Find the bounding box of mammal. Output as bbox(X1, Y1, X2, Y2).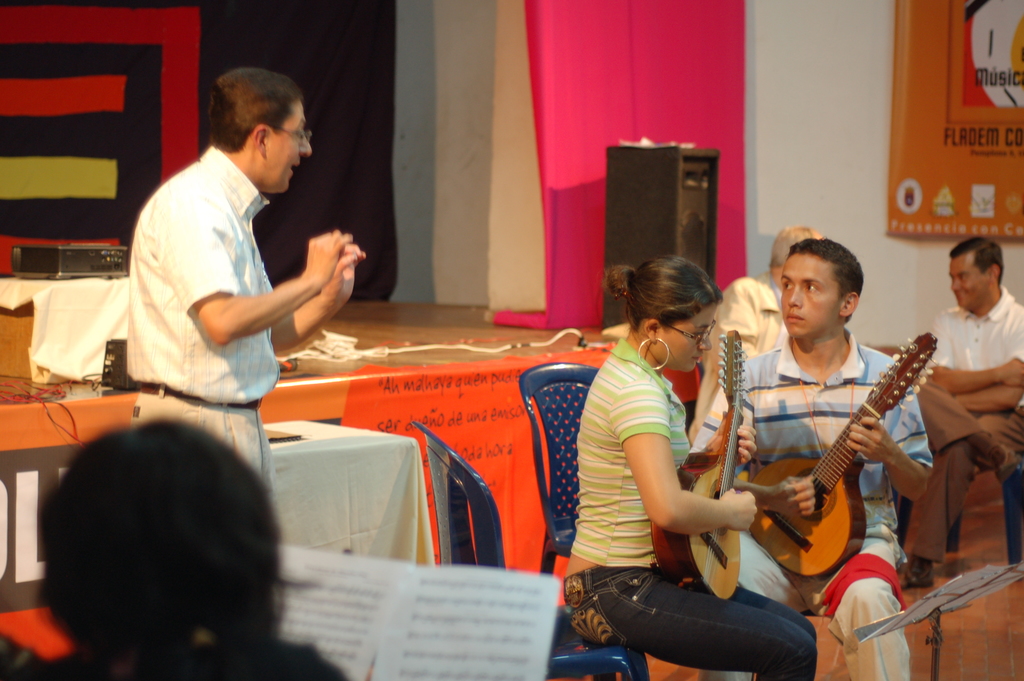
bbox(559, 254, 819, 680).
